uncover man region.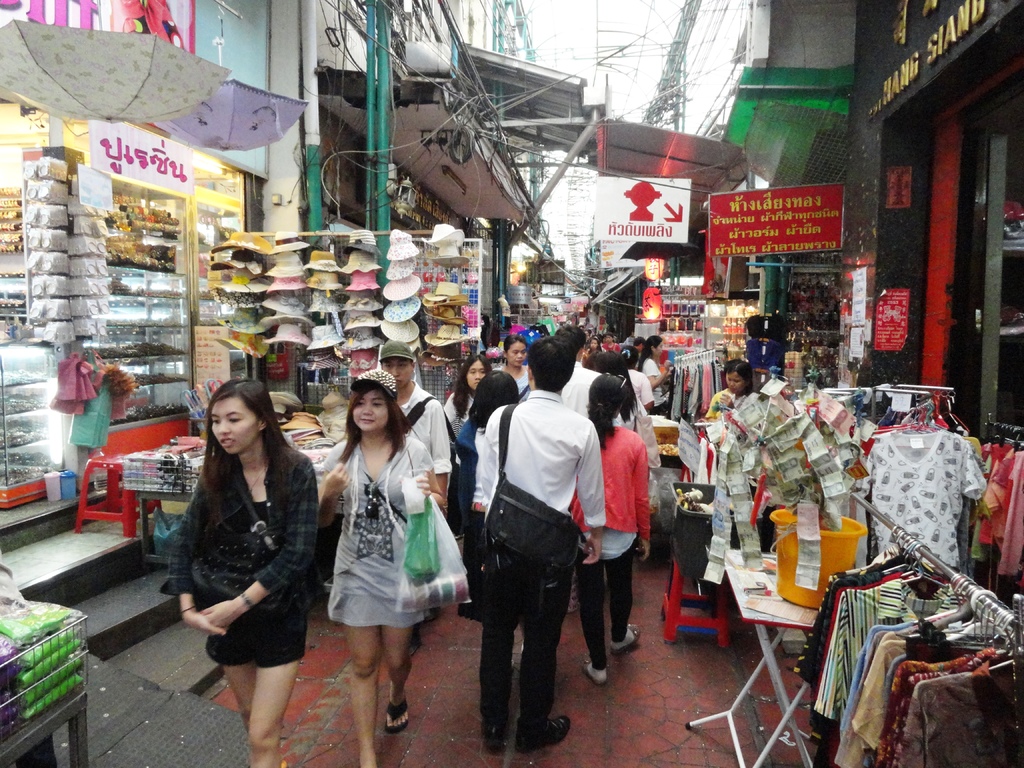
Uncovered: (x1=381, y1=336, x2=454, y2=666).
